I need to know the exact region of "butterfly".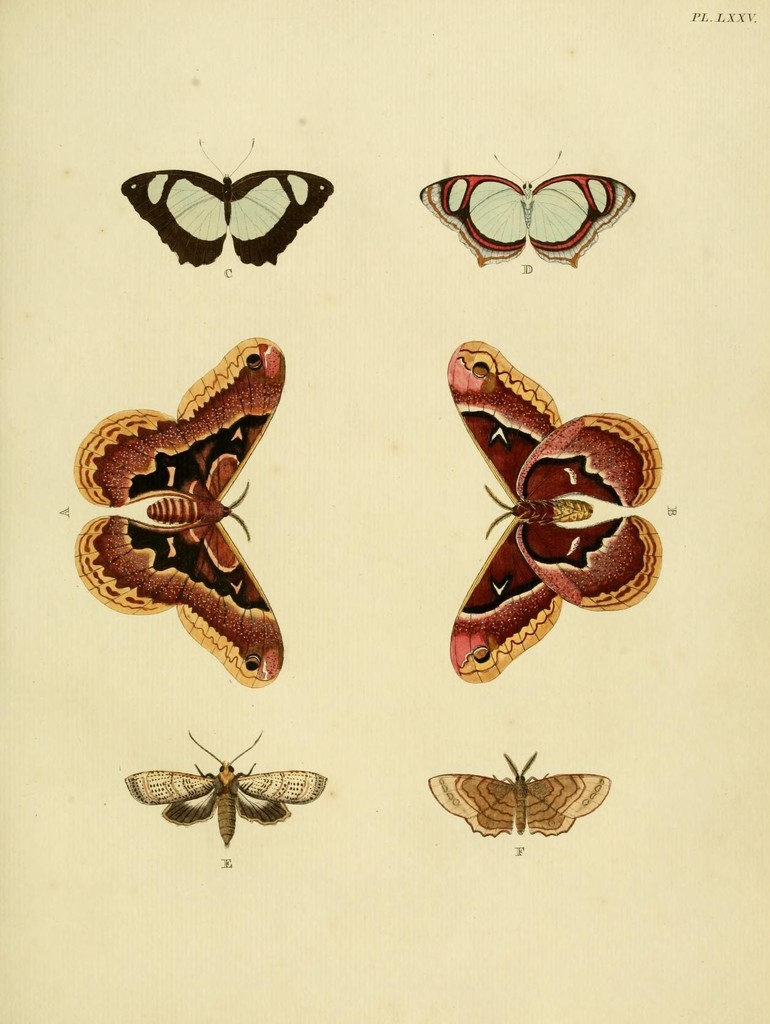
Region: Rect(428, 753, 601, 837).
